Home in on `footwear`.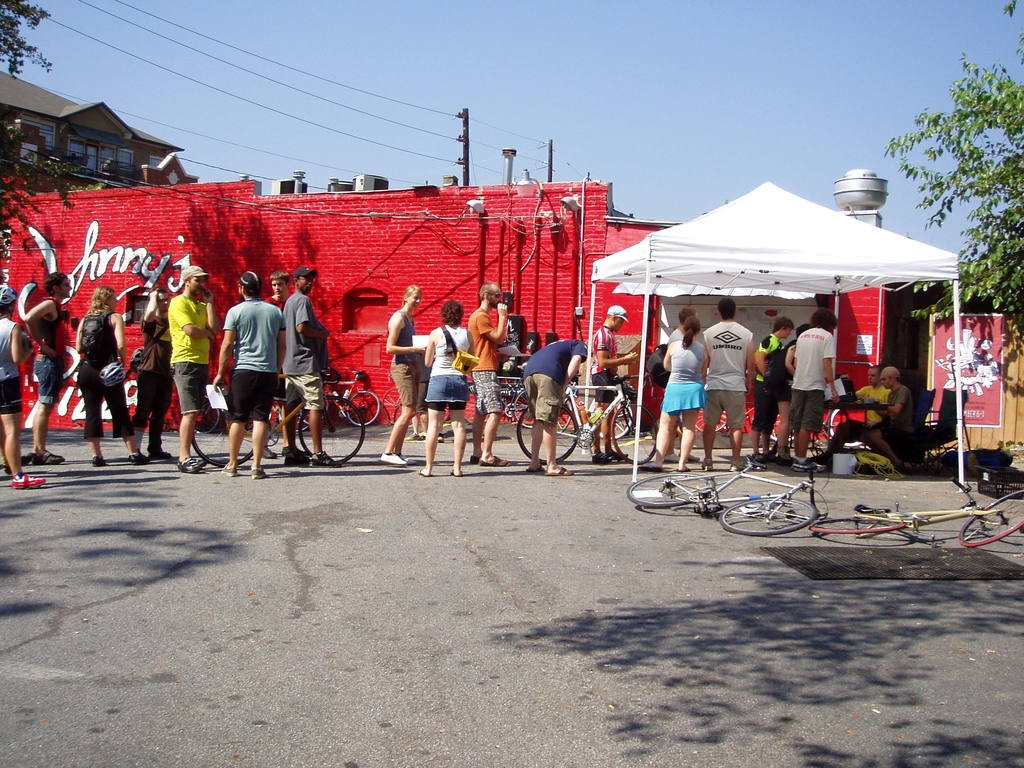
Homed in at pyautogui.locateOnScreen(250, 463, 266, 481).
